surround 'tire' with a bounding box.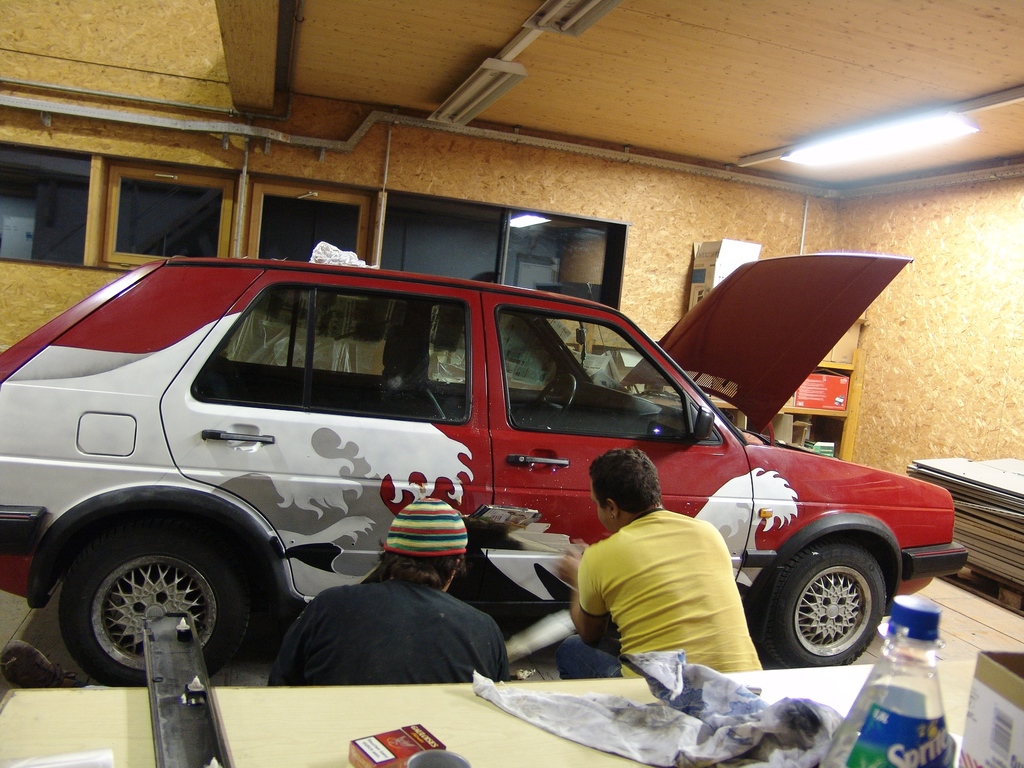
54/504/258/685.
